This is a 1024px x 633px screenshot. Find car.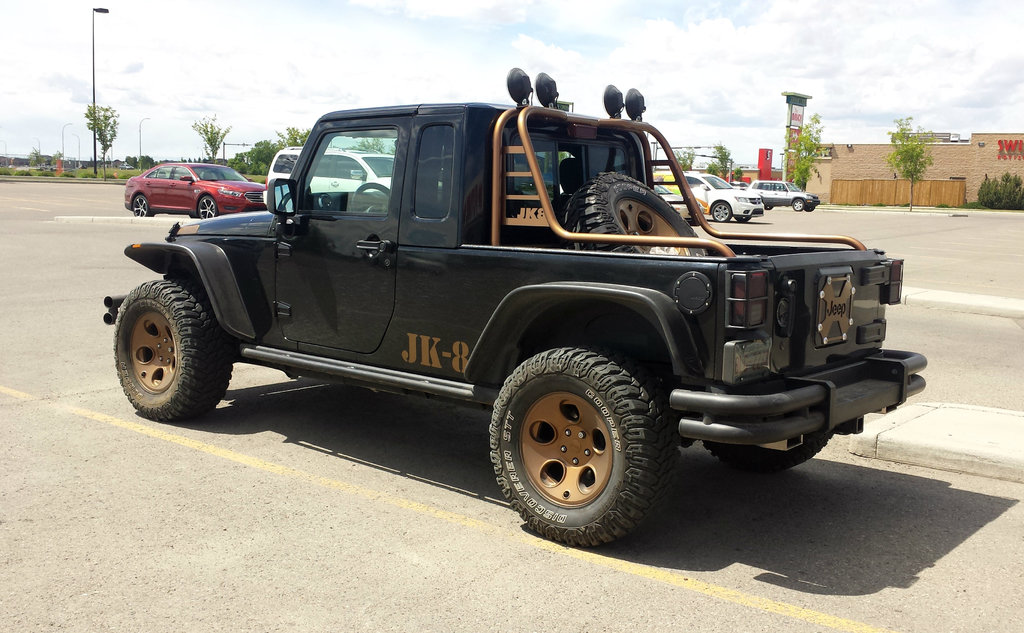
Bounding box: region(264, 146, 393, 209).
